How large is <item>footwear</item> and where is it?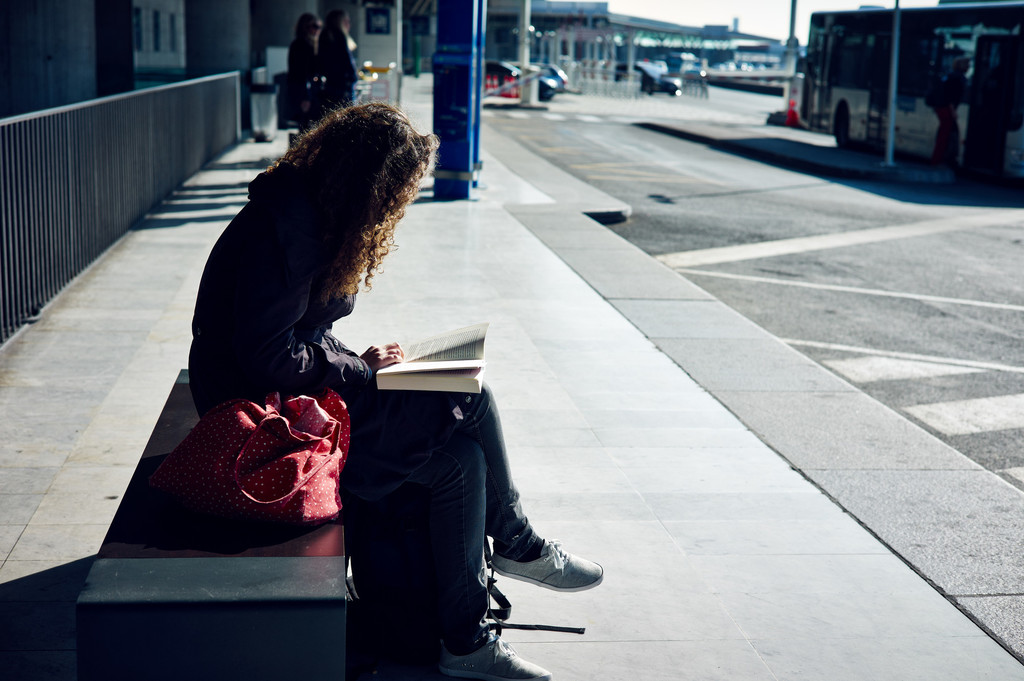
Bounding box: {"x1": 490, "y1": 521, "x2": 589, "y2": 617}.
